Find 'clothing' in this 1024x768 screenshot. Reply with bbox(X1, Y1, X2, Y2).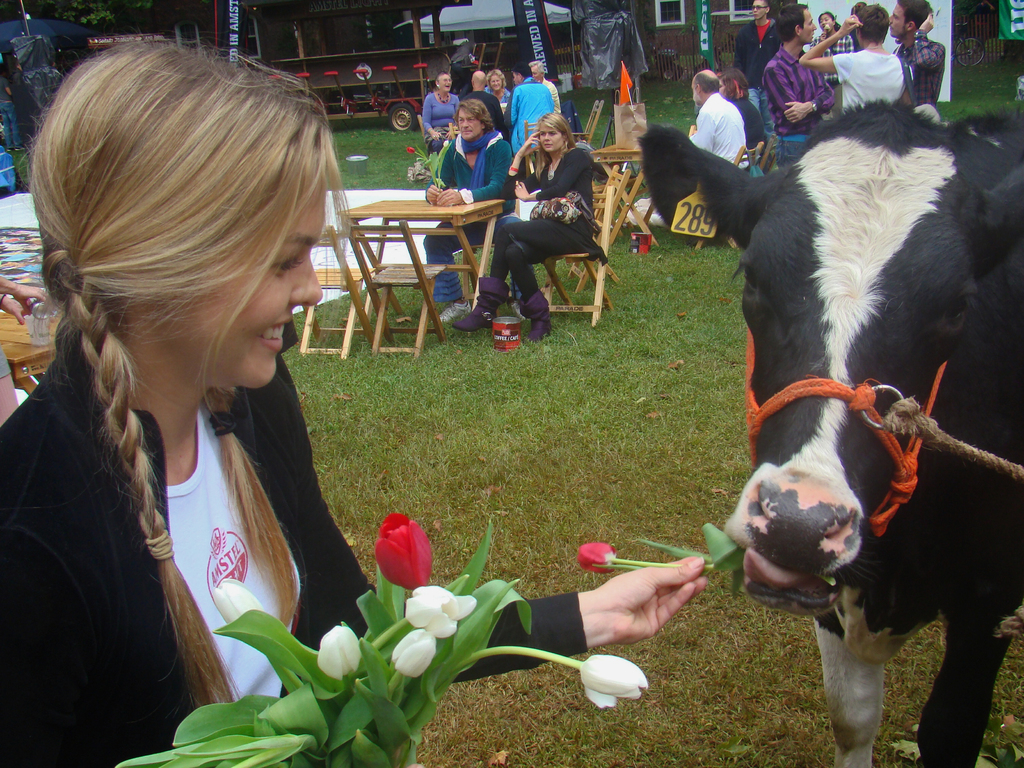
bbox(812, 32, 852, 92).
